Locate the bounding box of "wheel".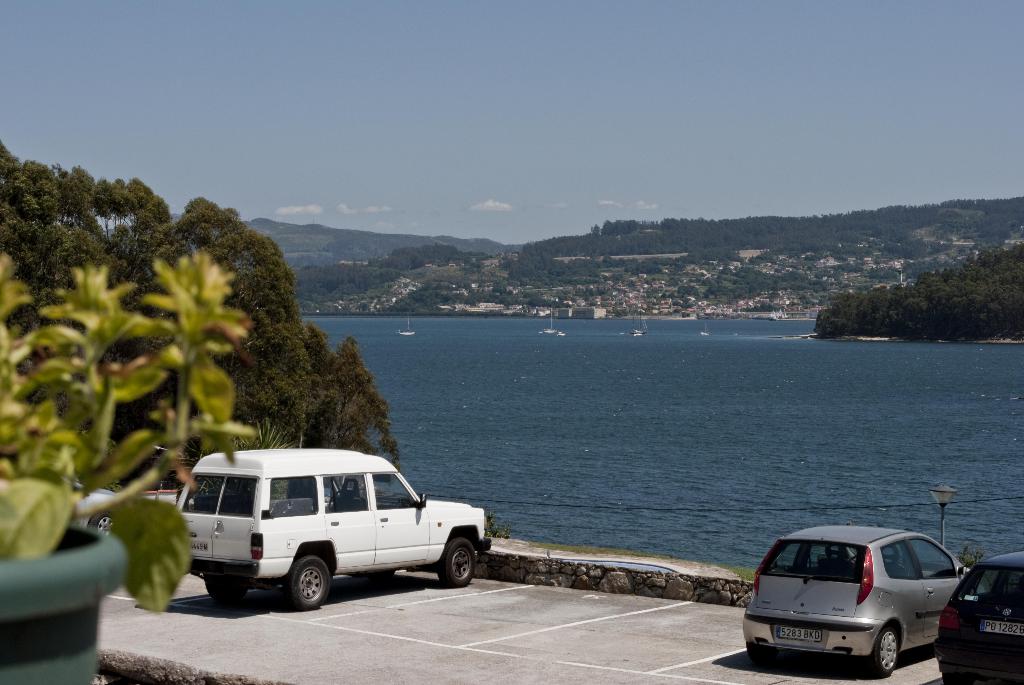
Bounding box: (202, 580, 248, 603).
